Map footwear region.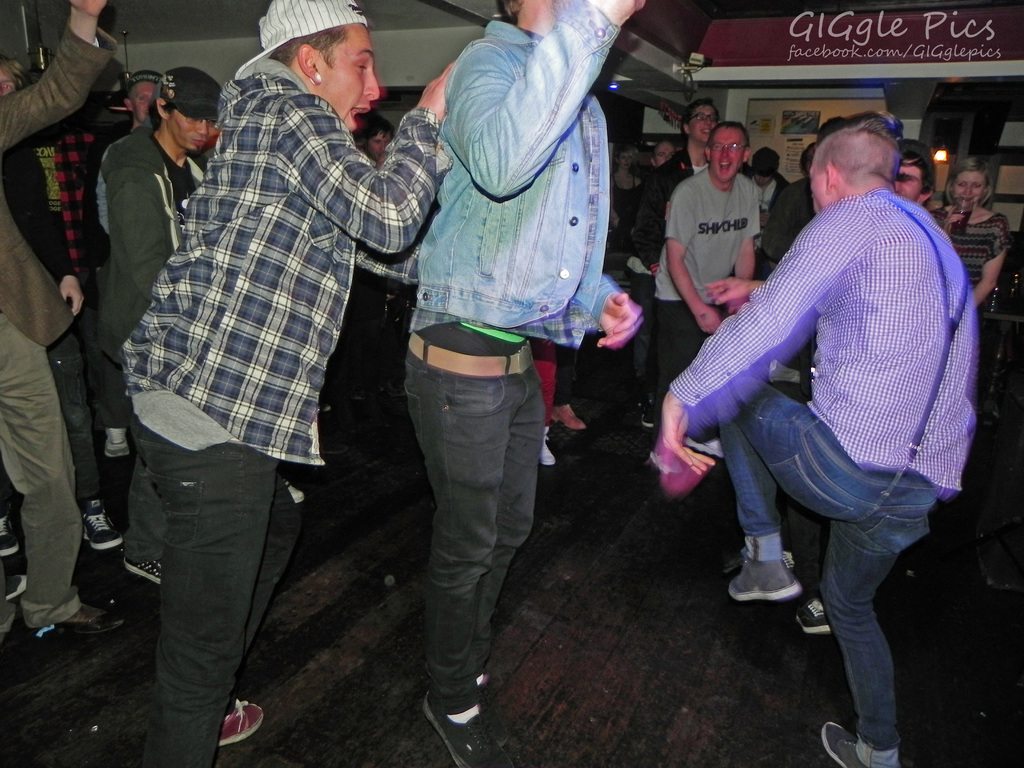
Mapped to <bbox>726, 554, 802, 601</bbox>.
